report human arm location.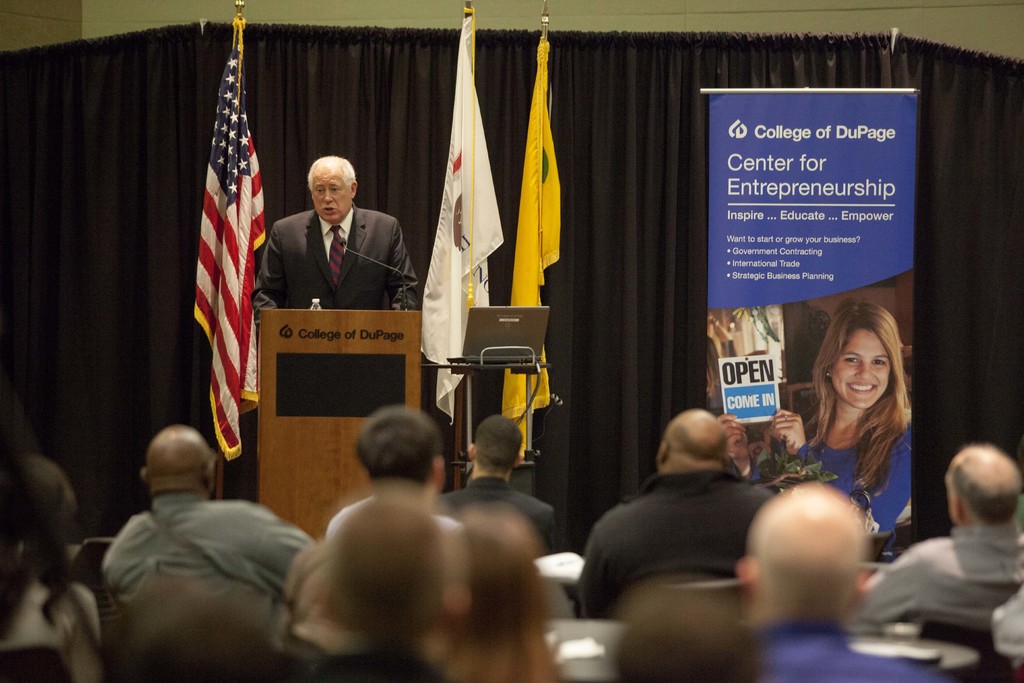
Report: detection(251, 508, 317, 593).
